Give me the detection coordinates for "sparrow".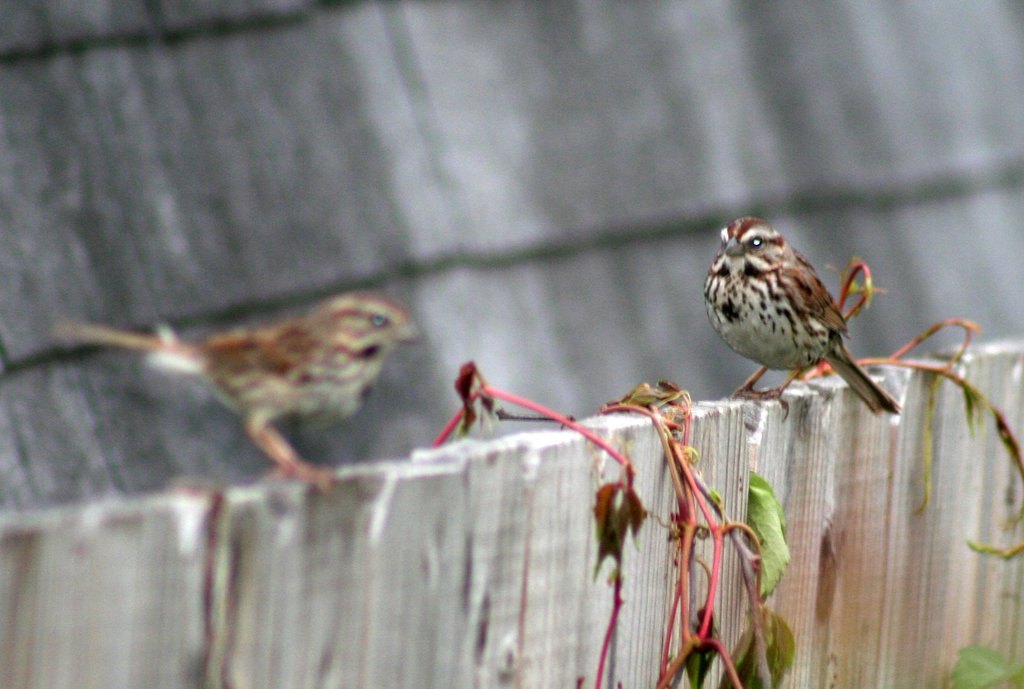
bbox=(702, 219, 897, 416).
